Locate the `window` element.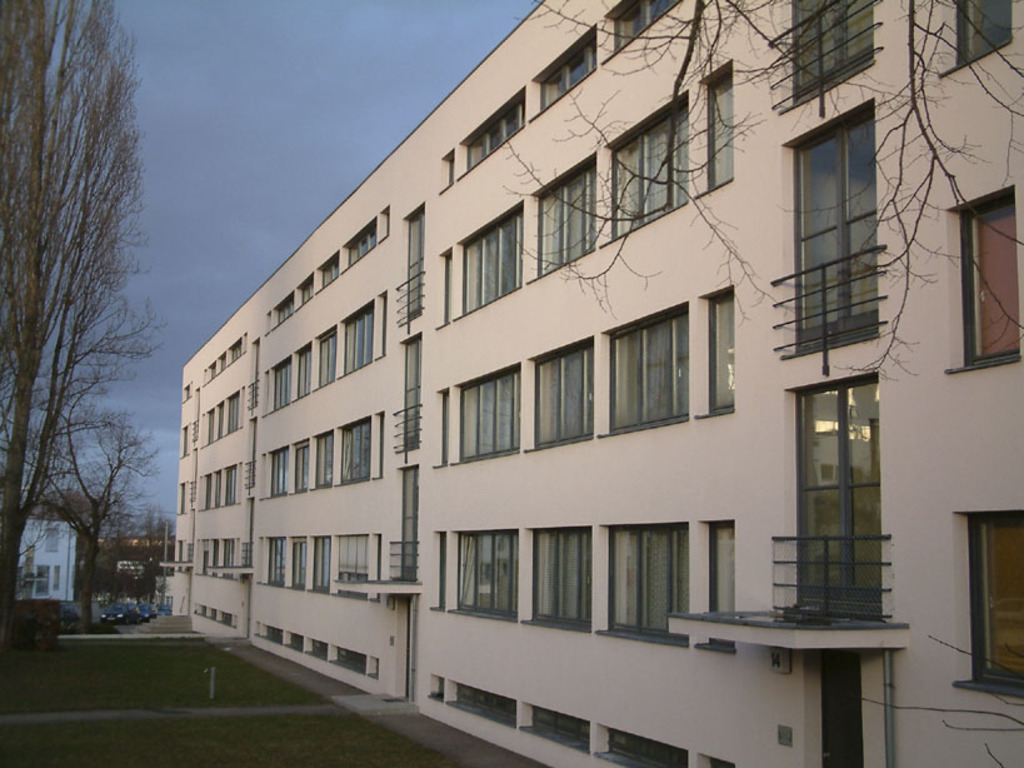
Element bbox: 950,0,1014,74.
